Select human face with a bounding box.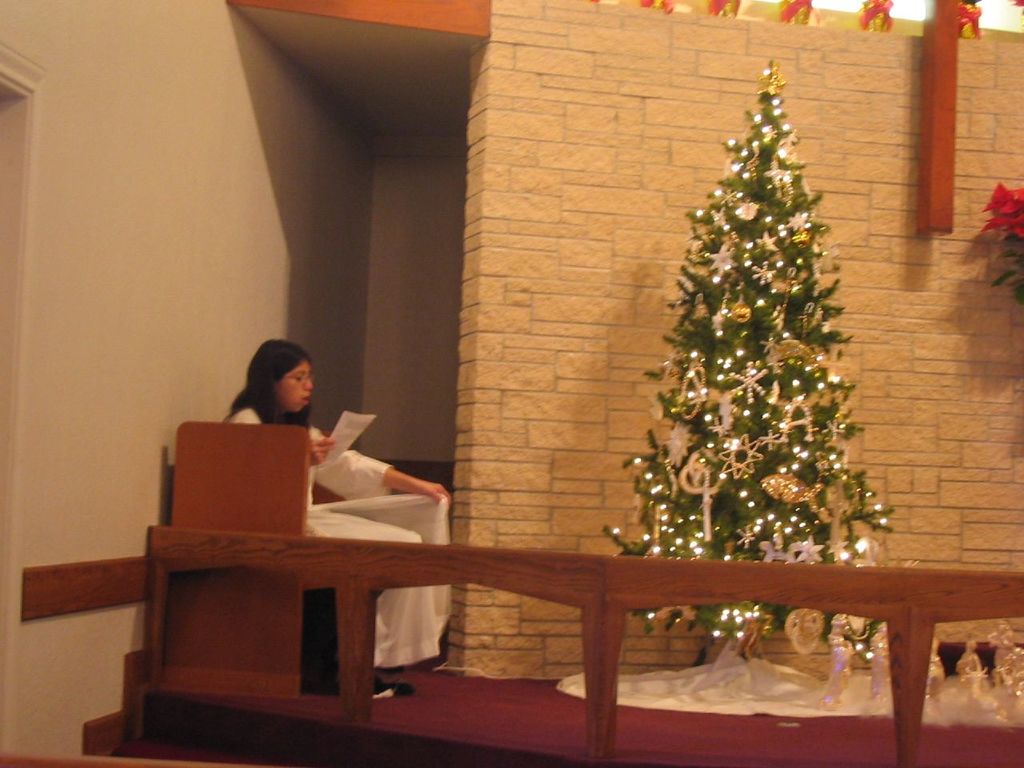
277:359:314:412.
